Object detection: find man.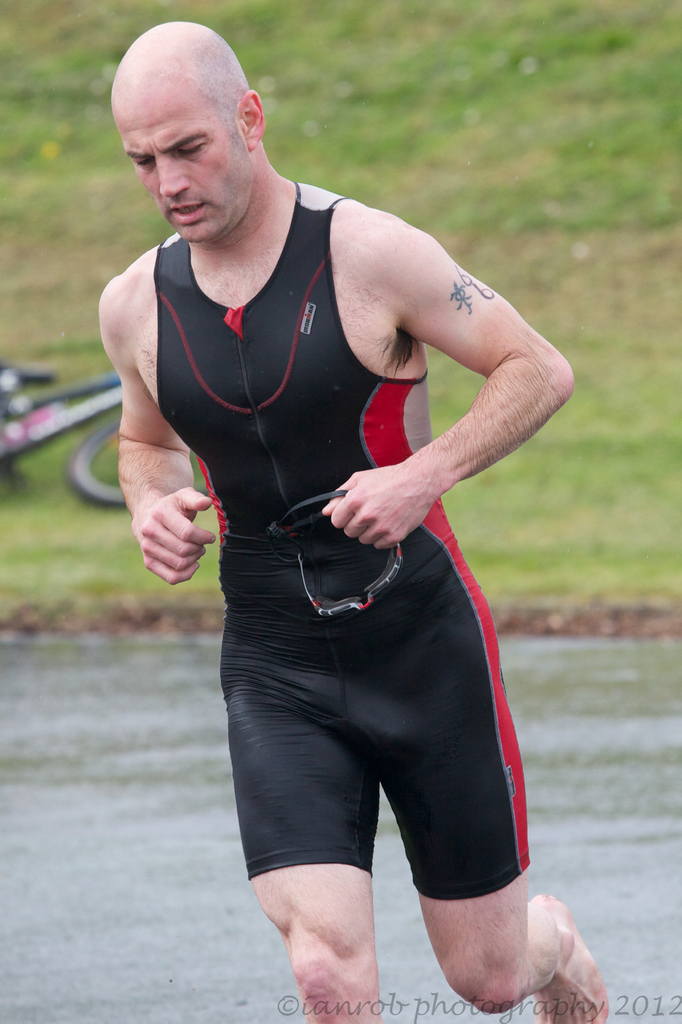
[x1=95, y1=34, x2=567, y2=1005].
